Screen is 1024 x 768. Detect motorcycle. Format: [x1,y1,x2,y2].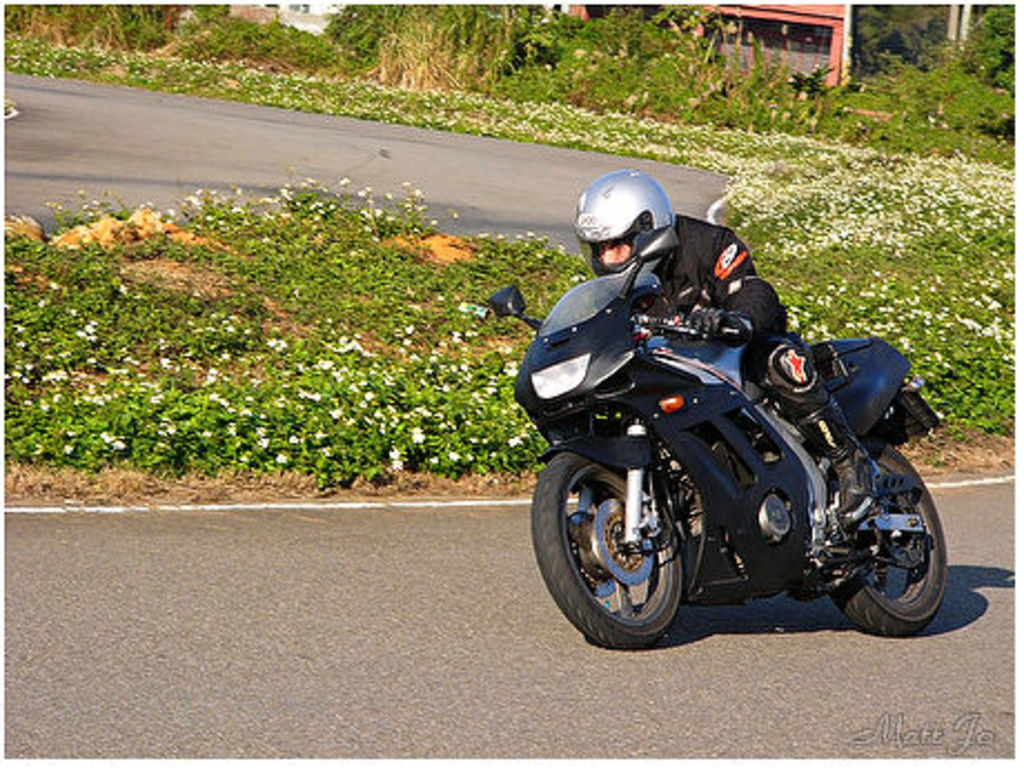
[519,274,939,659].
